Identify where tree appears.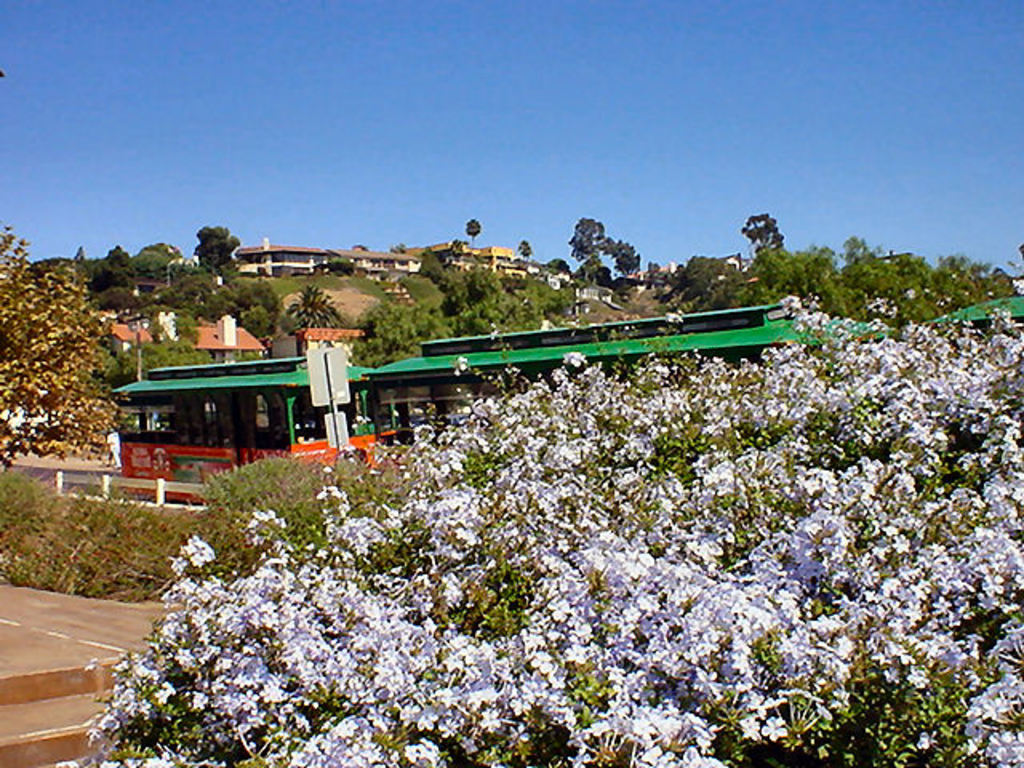
Appears at {"left": 680, "top": 246, "right": 733, "bottom": 299}.
